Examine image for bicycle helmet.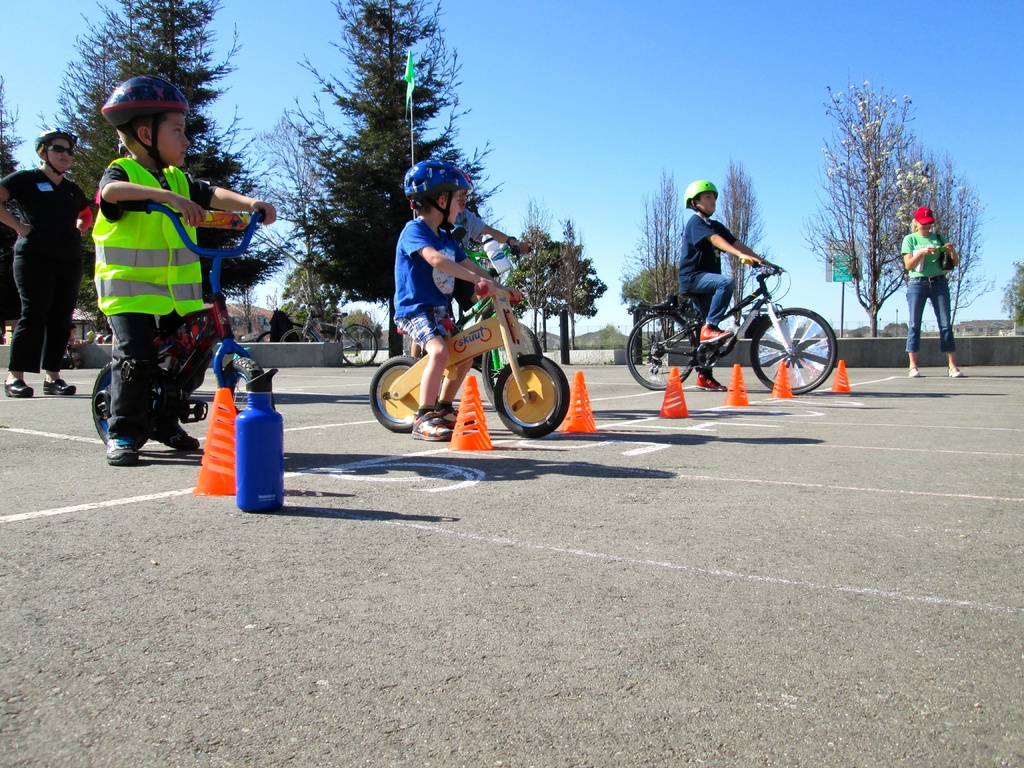
Examination result: BBox(401, 157, 470, 236).
